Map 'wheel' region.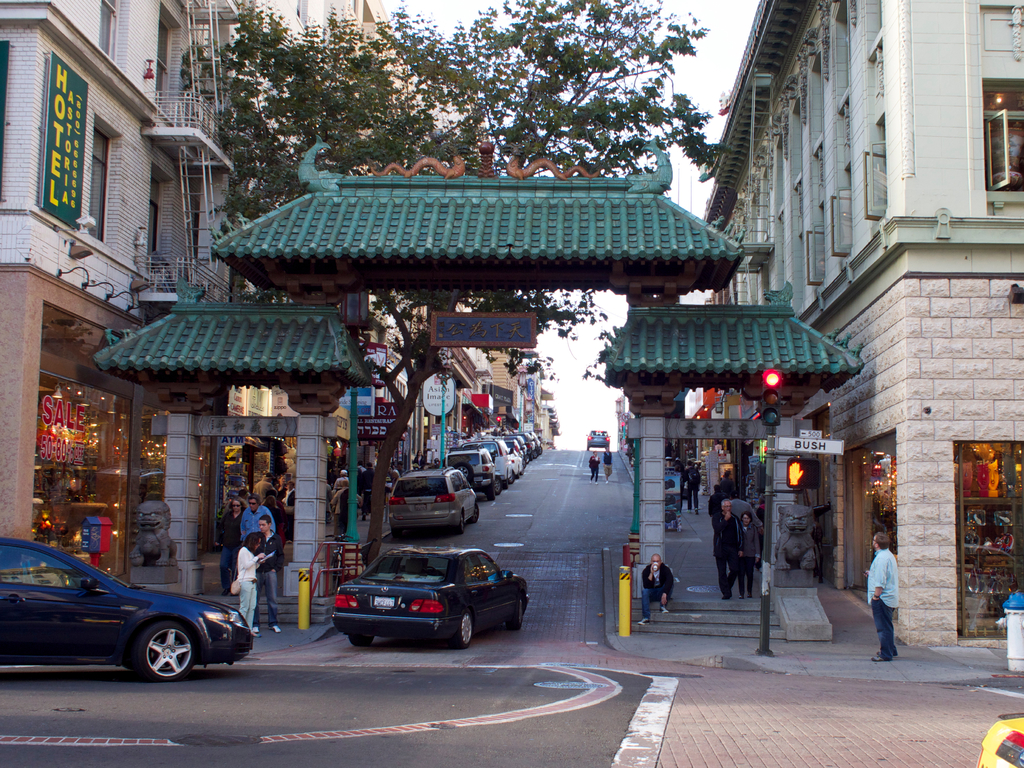
Mapped to crop(472, 506, 484, 521).
